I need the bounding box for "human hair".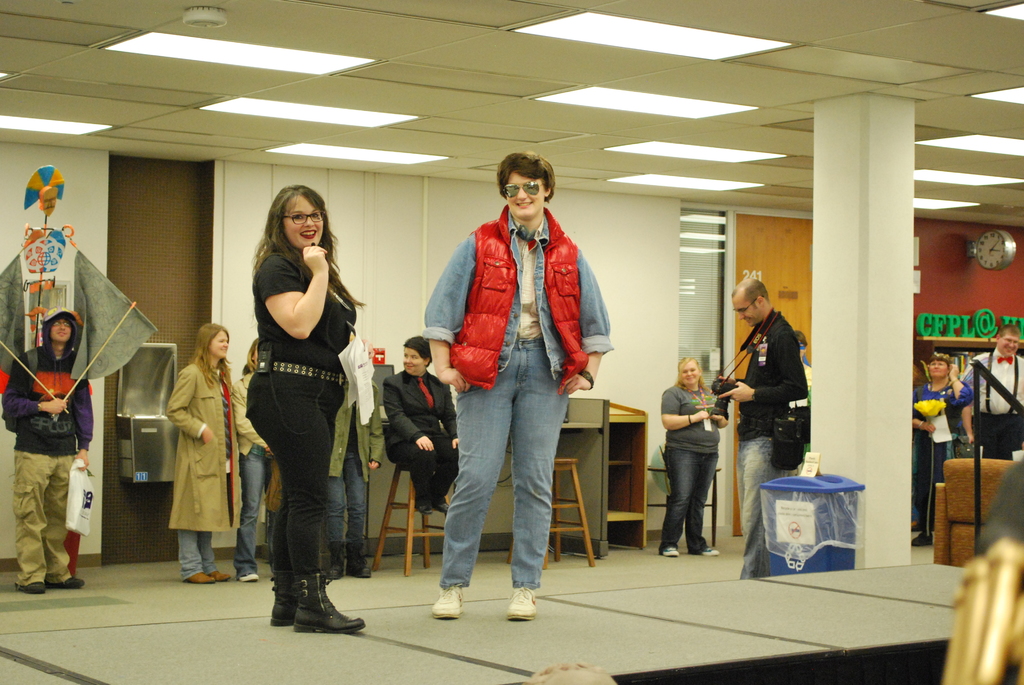
Here it is: (252, 185, 368, 308).
